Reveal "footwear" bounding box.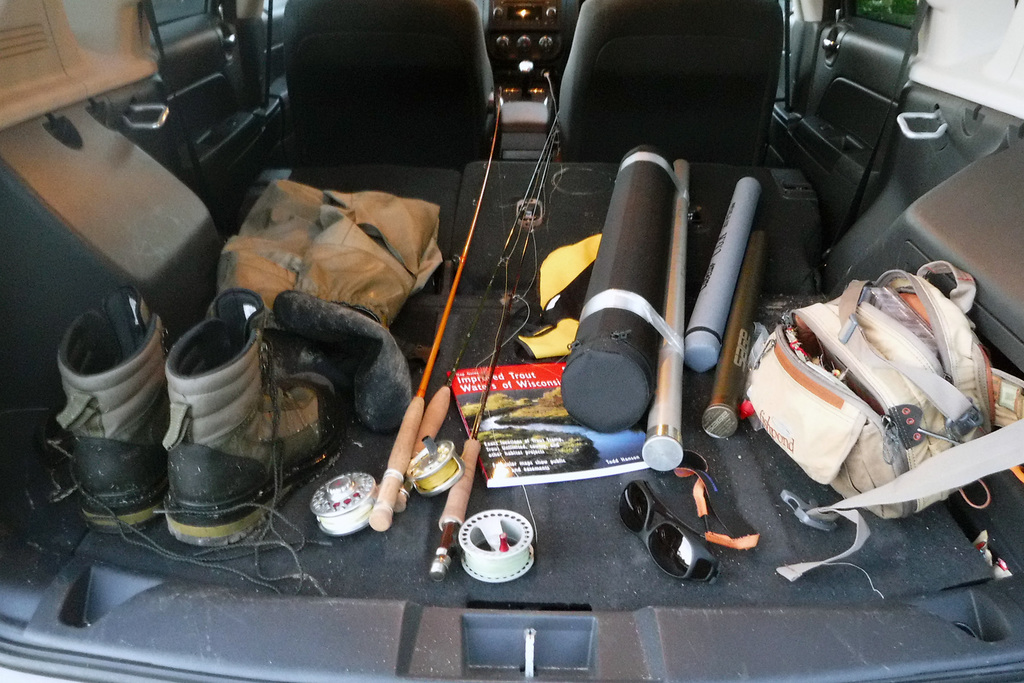
Revealed: crop(156, 287, 364, 598).
